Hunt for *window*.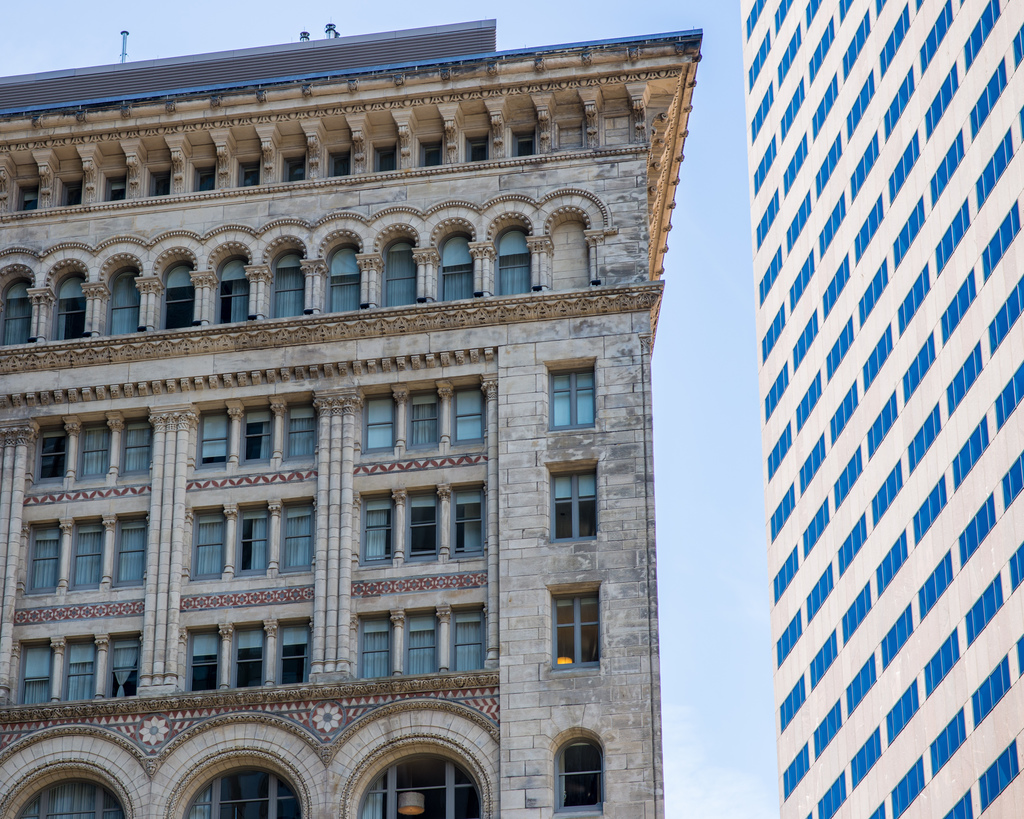
Hunted down at crop(195, 513, 222, 578).
